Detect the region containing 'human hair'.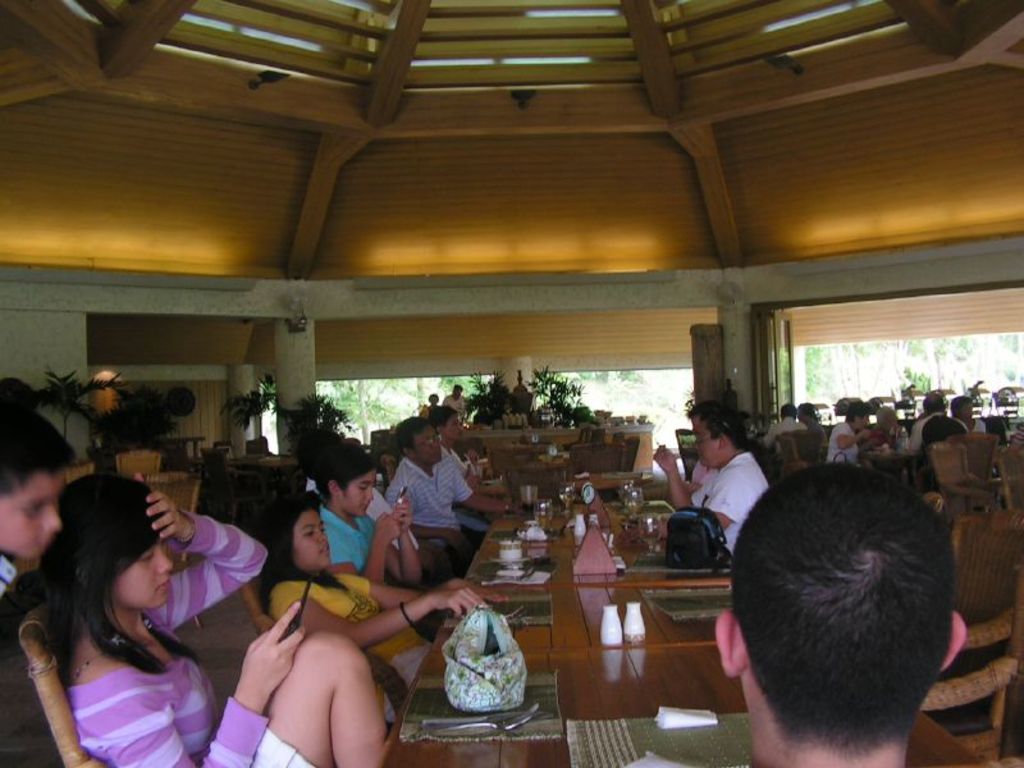
select_region(682, 404, 724, 430).
